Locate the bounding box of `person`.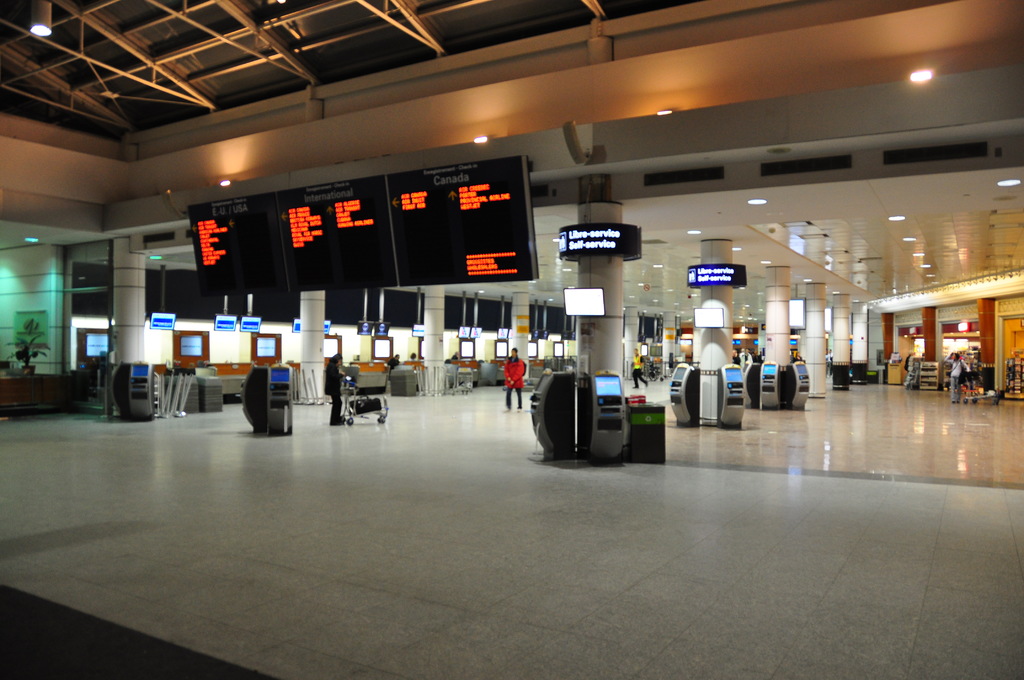
Bounding box: BBox(325, 350, 350, 422).
